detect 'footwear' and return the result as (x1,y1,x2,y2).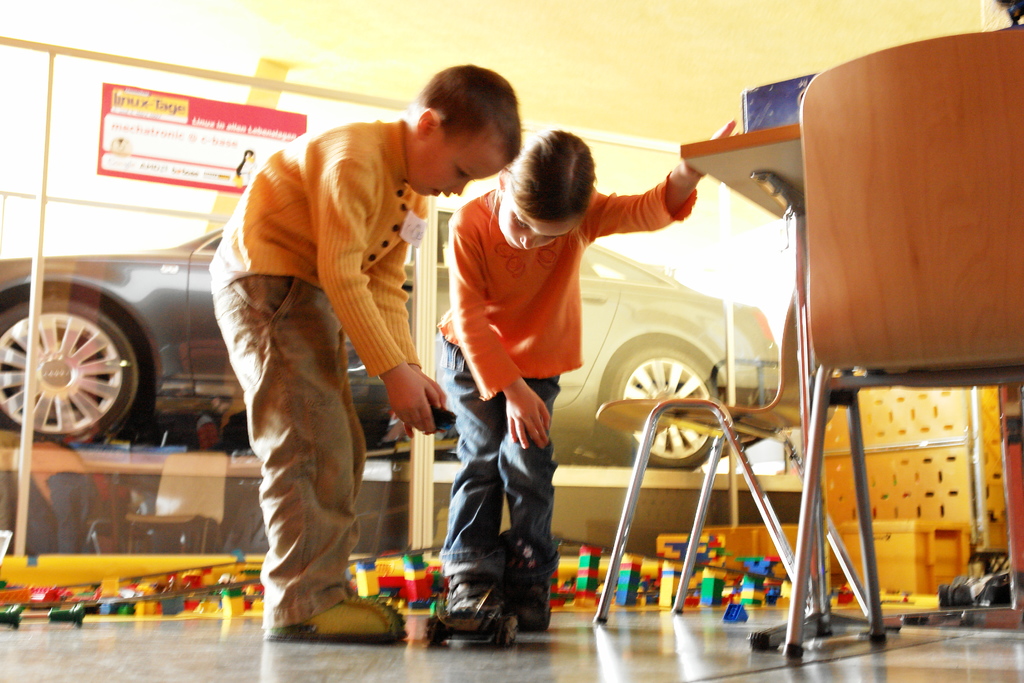
(264,596,408,641).
